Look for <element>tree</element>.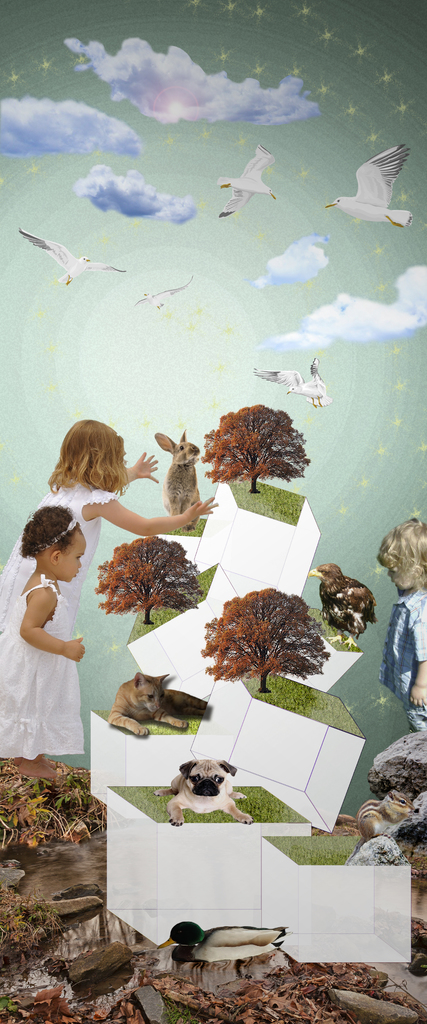
Found: locate(197, 590, 328, 693).
